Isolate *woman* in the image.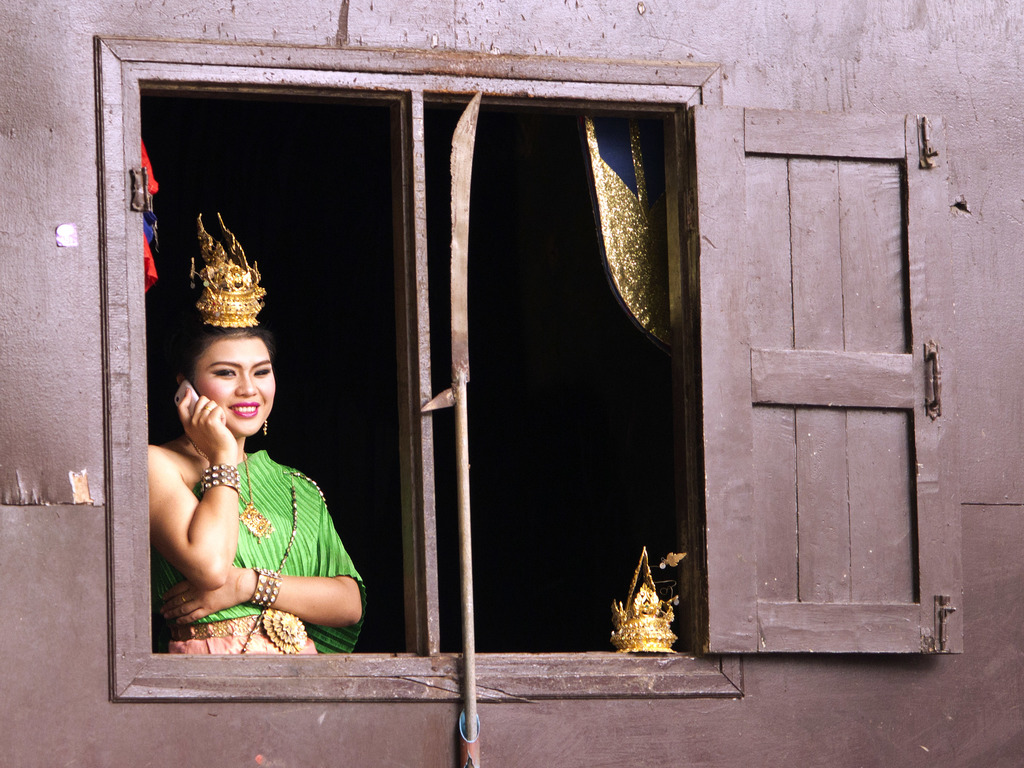
Isolated region: 145, 333, 367, 656.
